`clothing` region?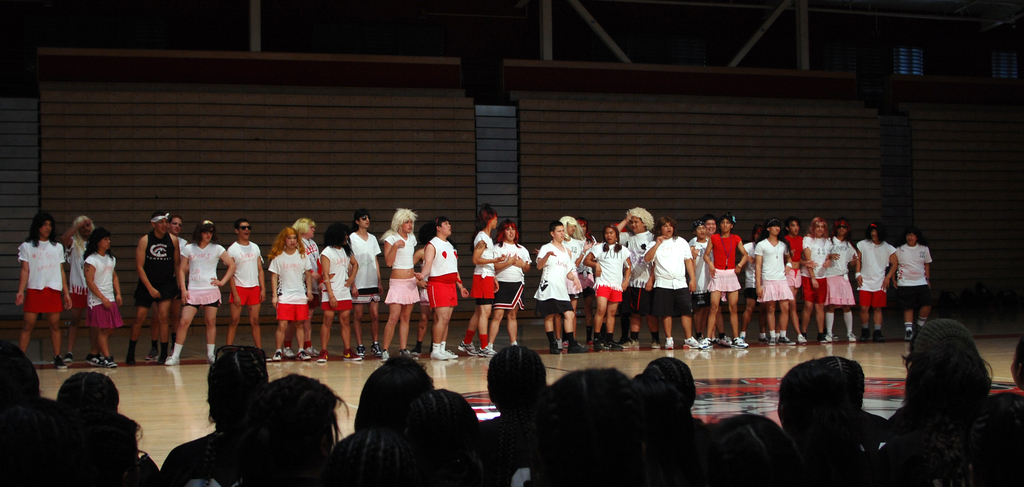
bbox=(267, 249, 314, 303)
